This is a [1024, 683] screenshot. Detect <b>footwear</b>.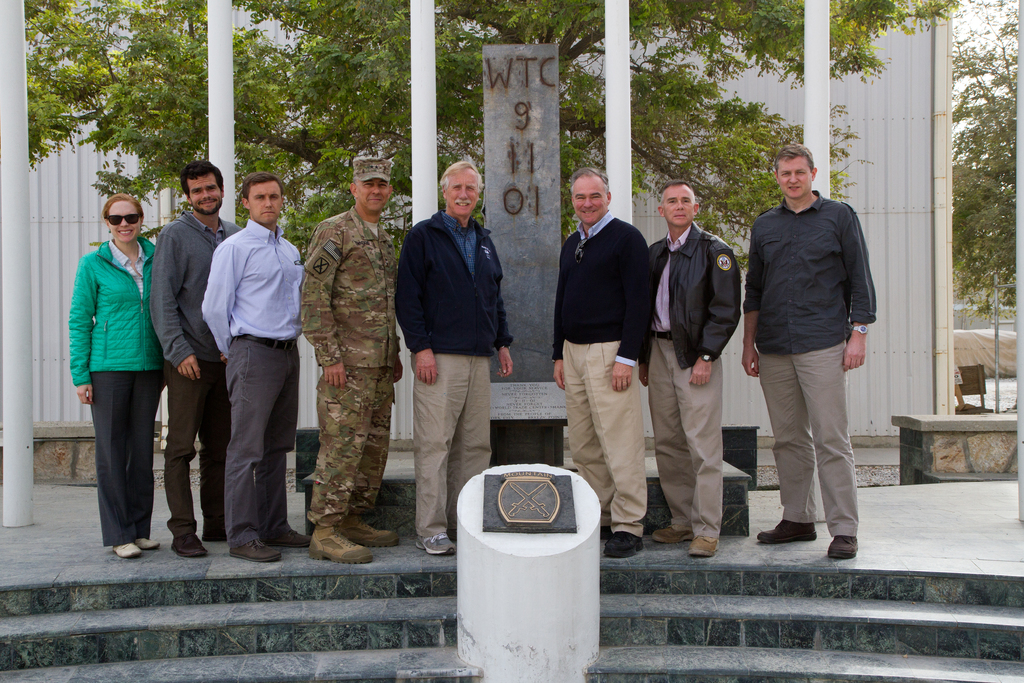
left=117, top=539, right=140, bottom=561.
